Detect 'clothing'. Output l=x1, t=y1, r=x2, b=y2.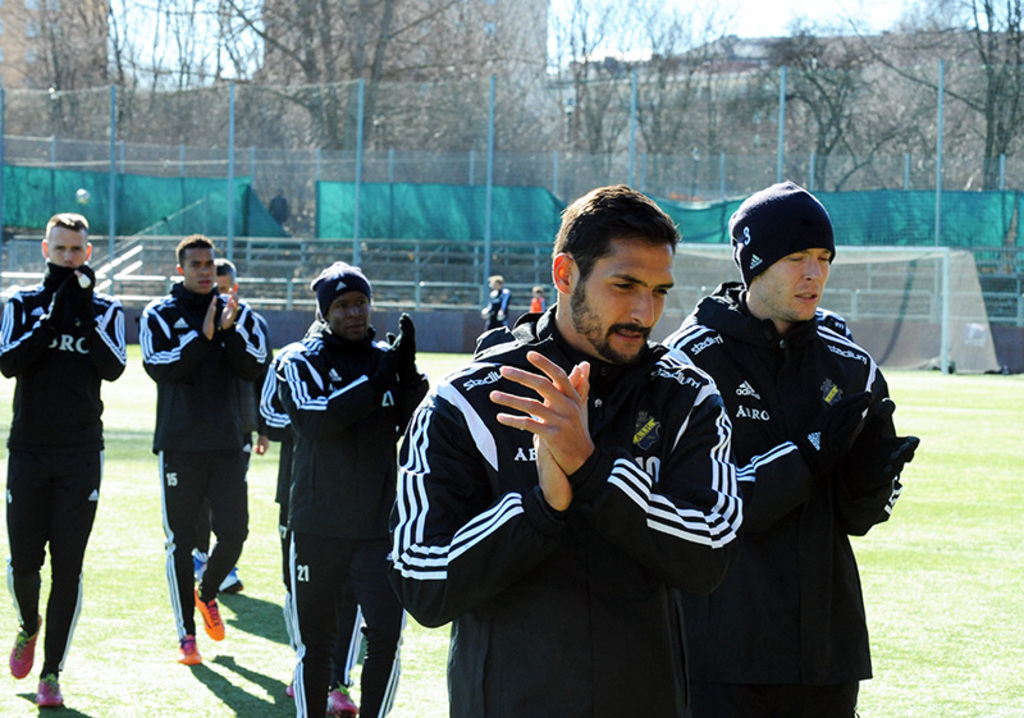
l=253, t=326, r=351, b=690.
